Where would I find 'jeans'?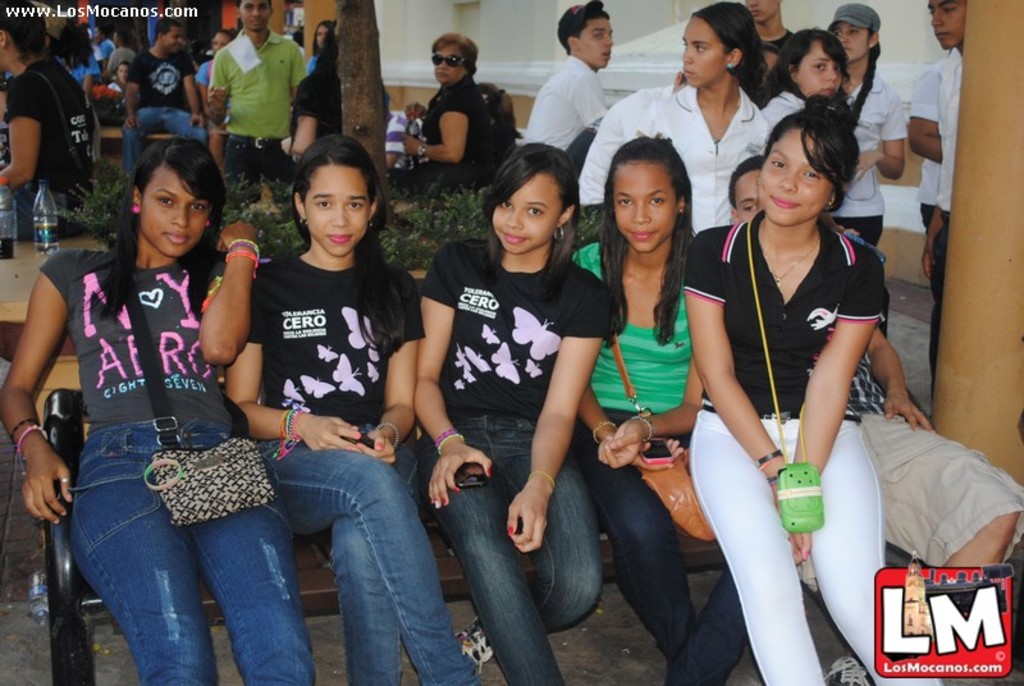
At (left=931, top=218, right=945, bottom=390).
